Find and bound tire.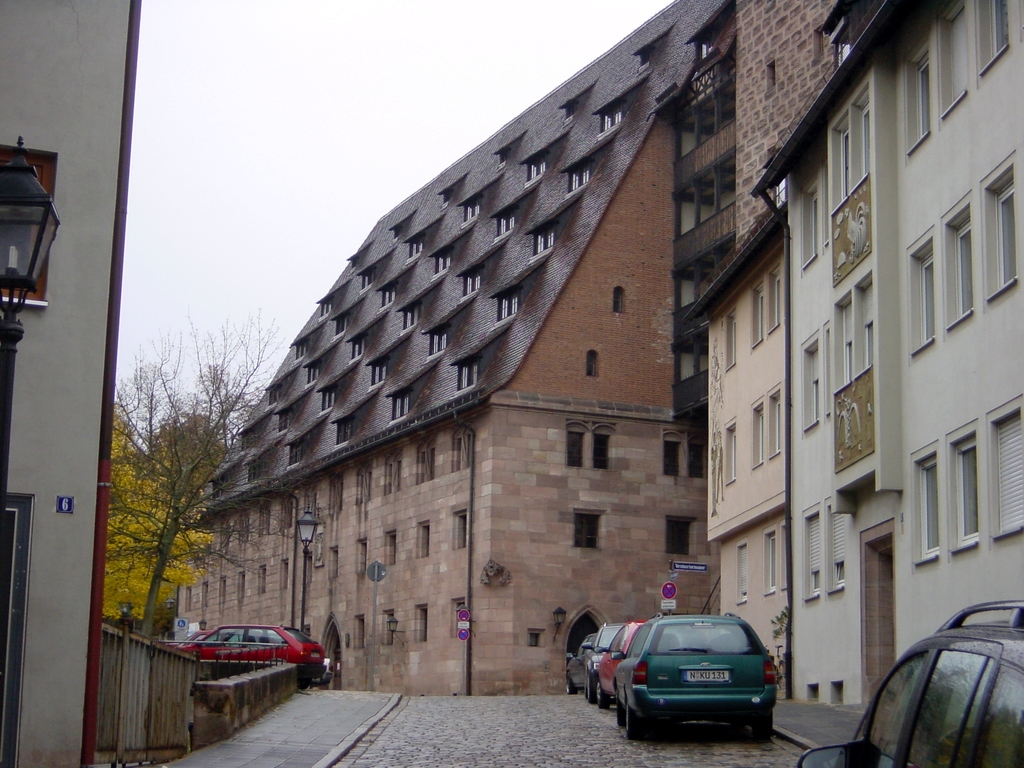
Bound: rect(753, 709, 772, 740).
